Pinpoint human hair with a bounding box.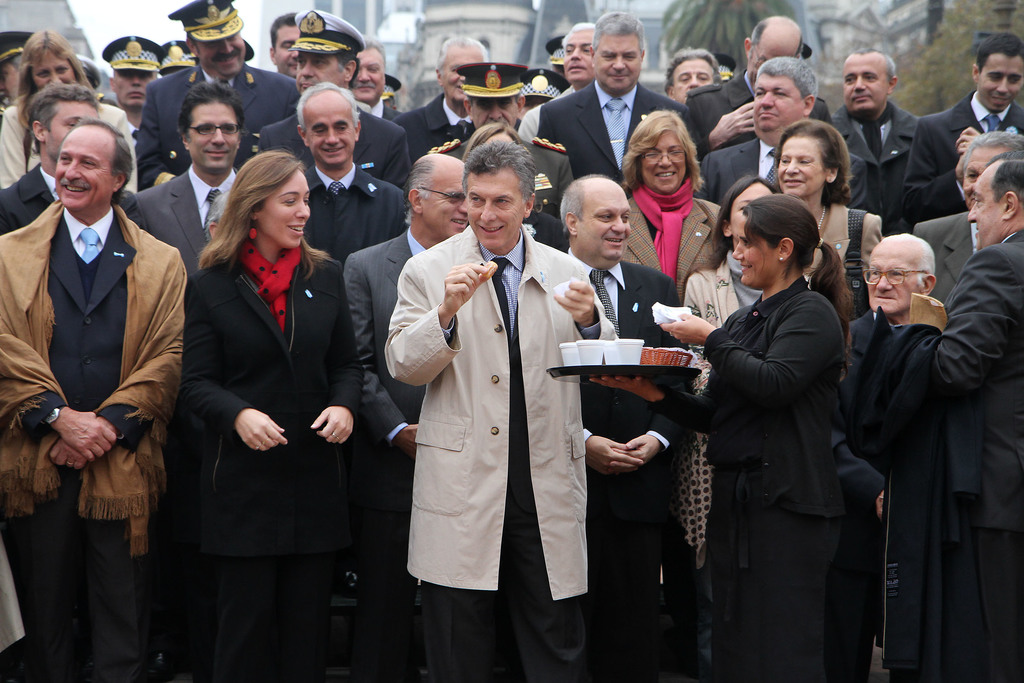
detection(431, 32, 451, 65).
